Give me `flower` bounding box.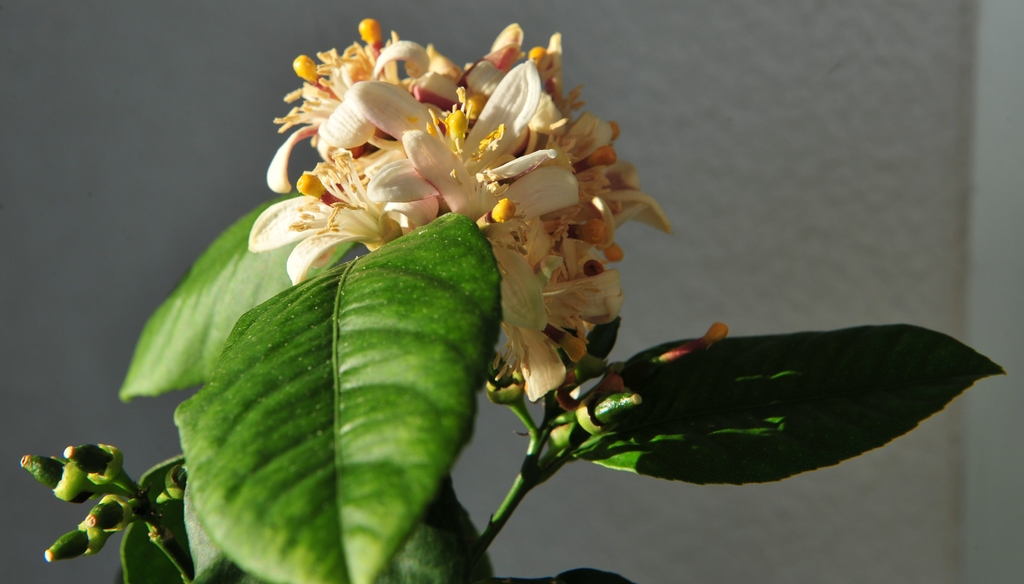
x1=653 y1=318 x2=728 y2=363.
